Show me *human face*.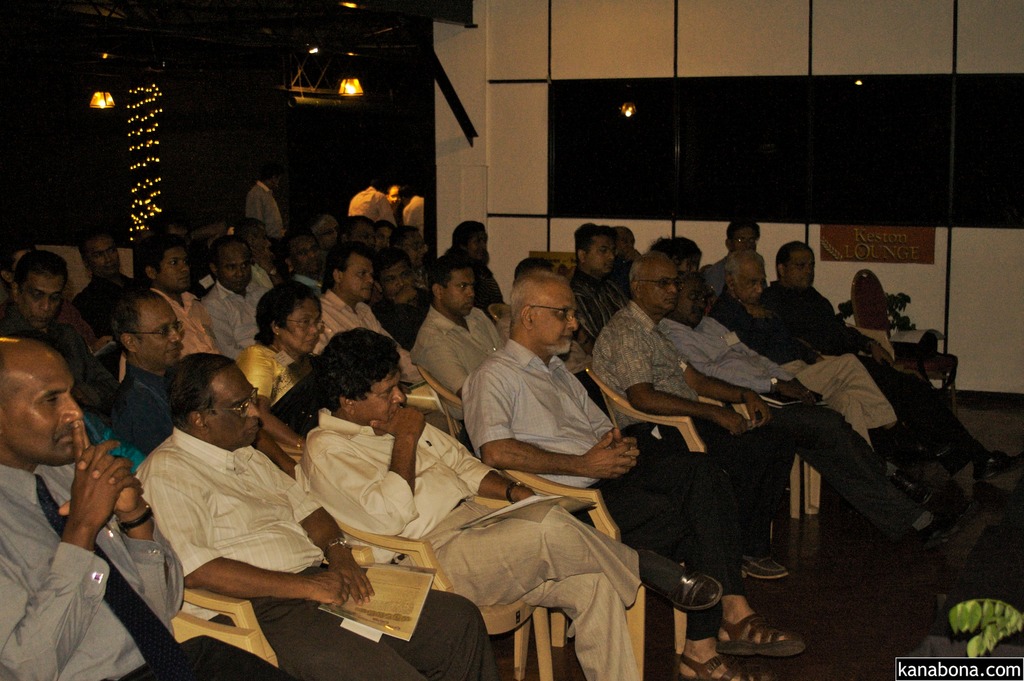
*human face* is here: 735/256/771/308.
